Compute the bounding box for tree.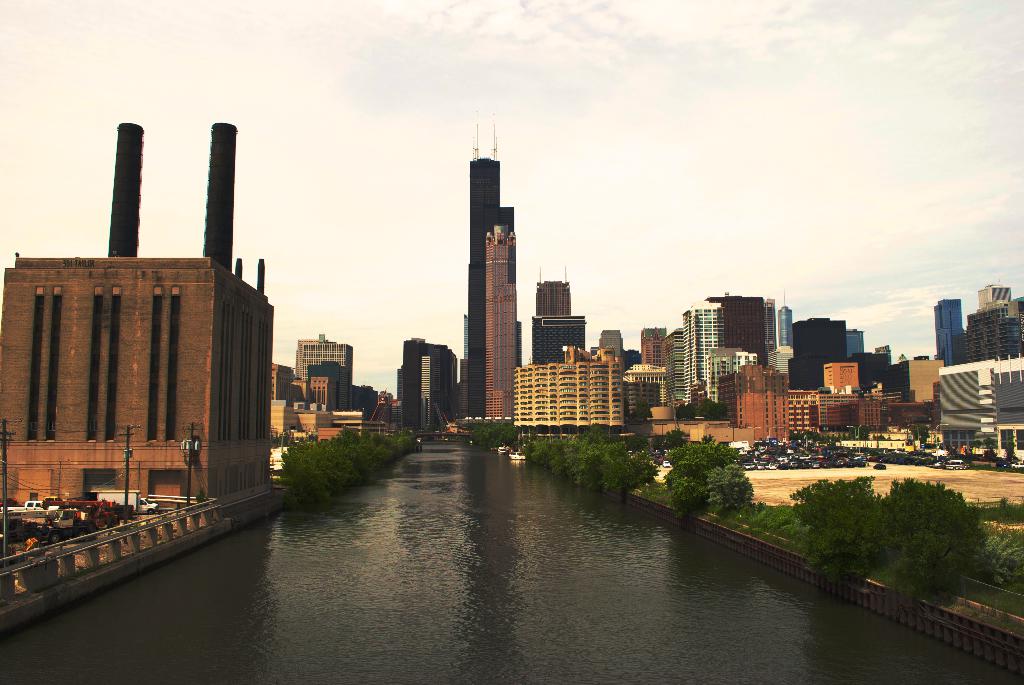
bbox=(911, 425, 932, 445).
